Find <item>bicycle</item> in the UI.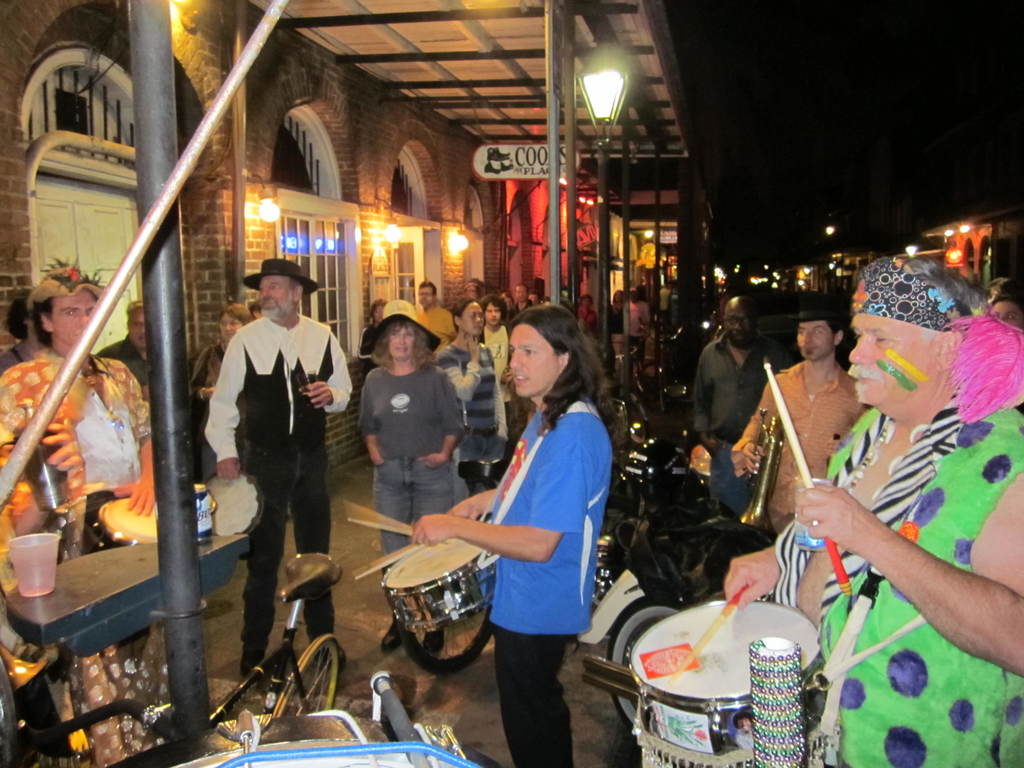
UI element at 637, 324, 685, 413.
